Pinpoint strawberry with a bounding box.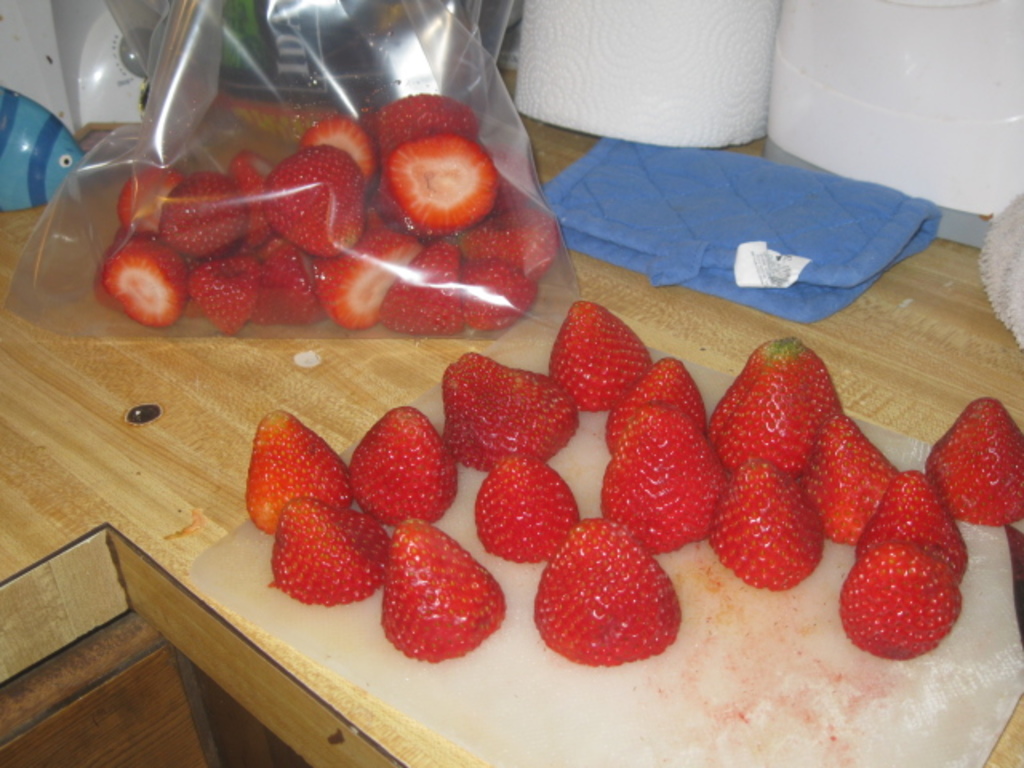
rect(834, 539, 960, 659).
